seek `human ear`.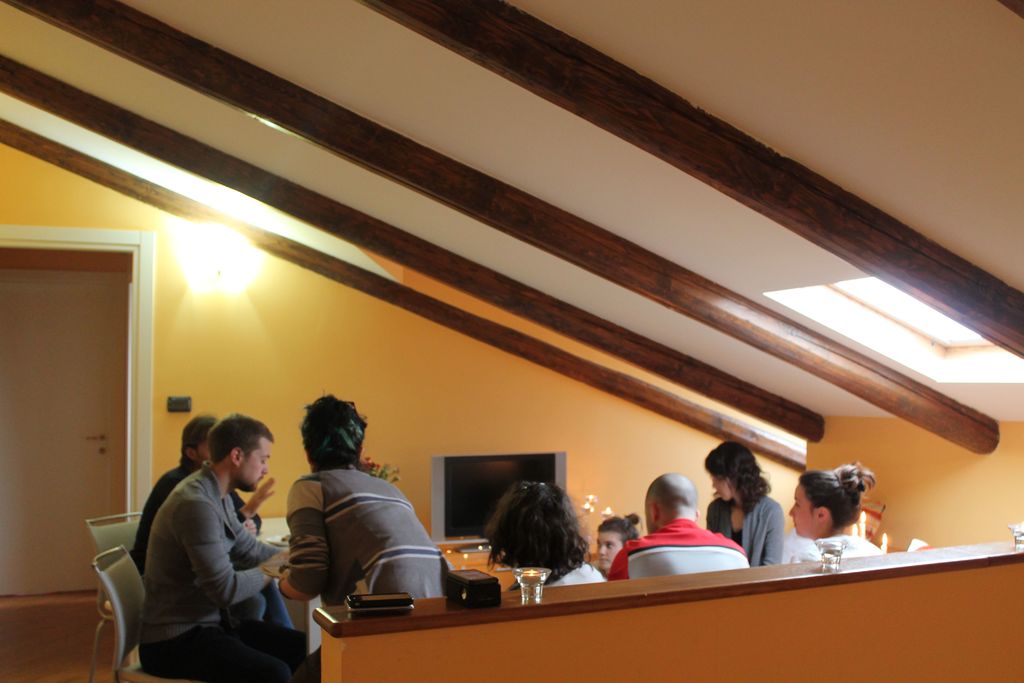
(188, 445, 196, 459).
